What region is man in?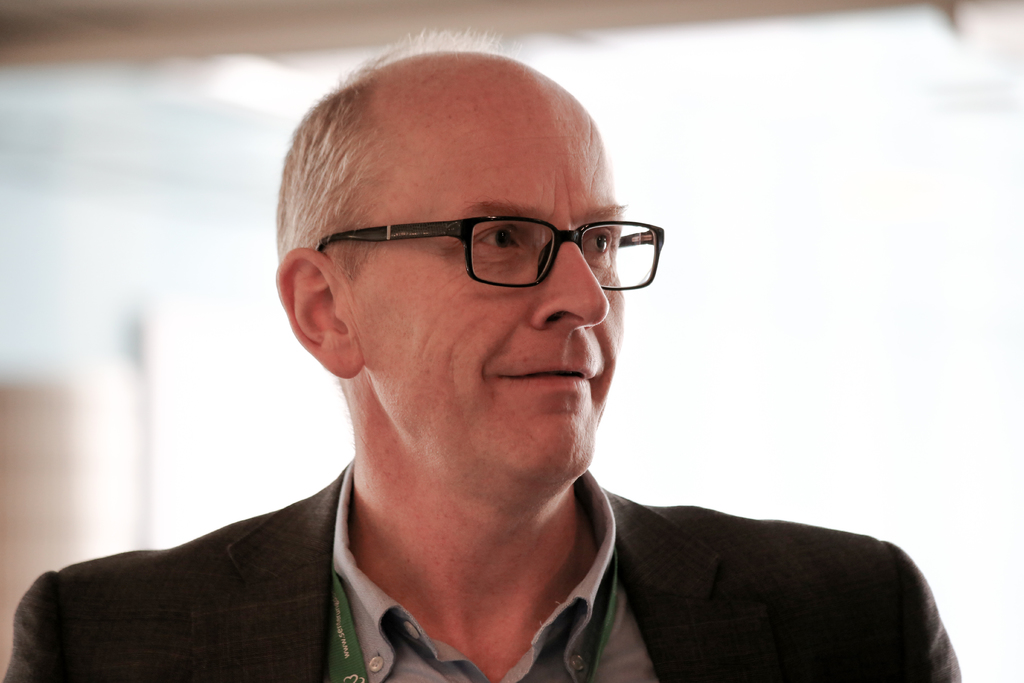
bbox(35, 53, 917, 682).
